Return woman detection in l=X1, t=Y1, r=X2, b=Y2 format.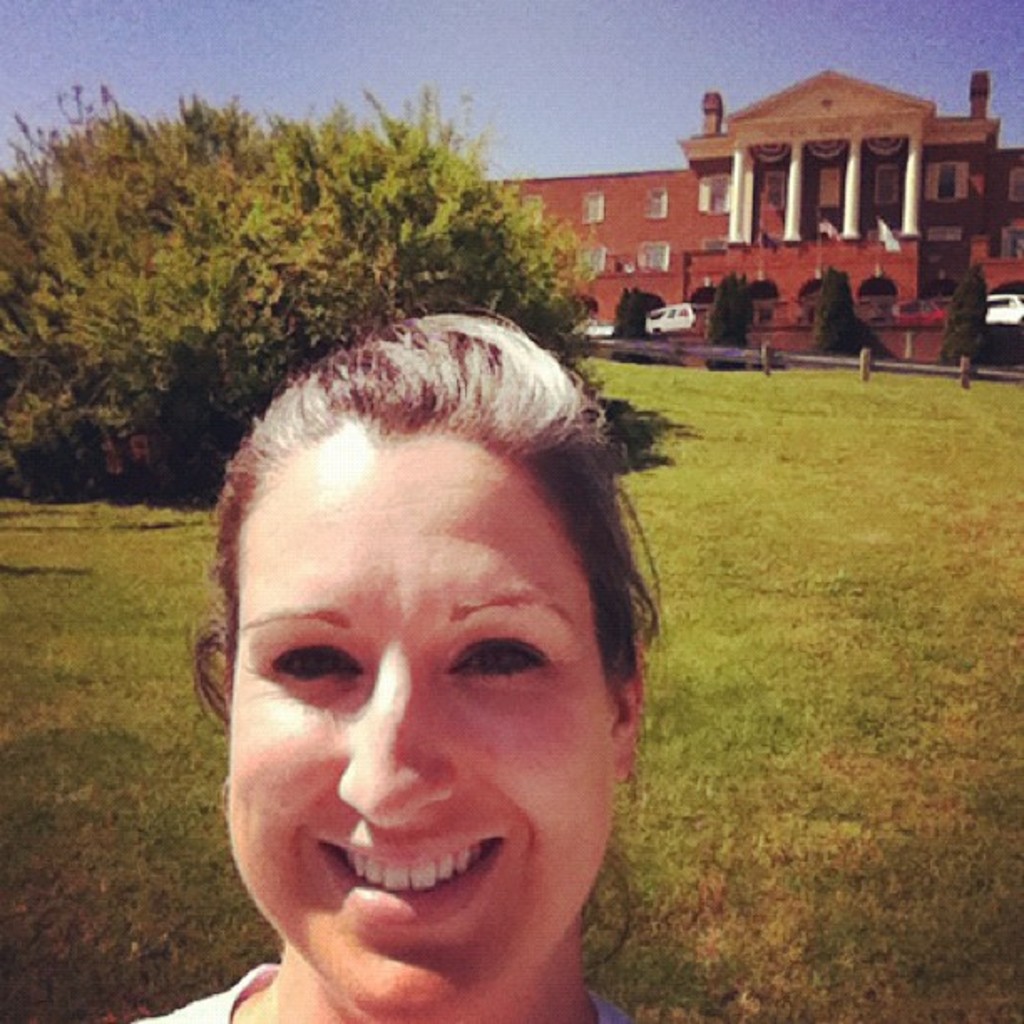
l=131, t=274, r=763, b=1023.
